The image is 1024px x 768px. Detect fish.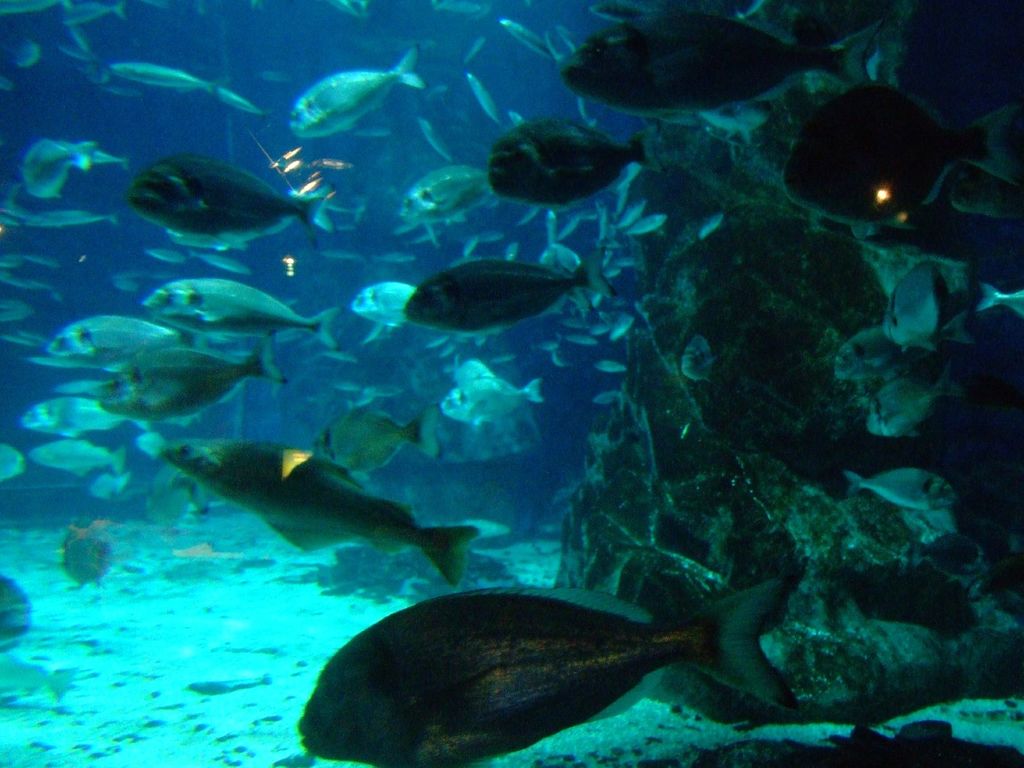
Detection: box(593, 387, 620, 403).
